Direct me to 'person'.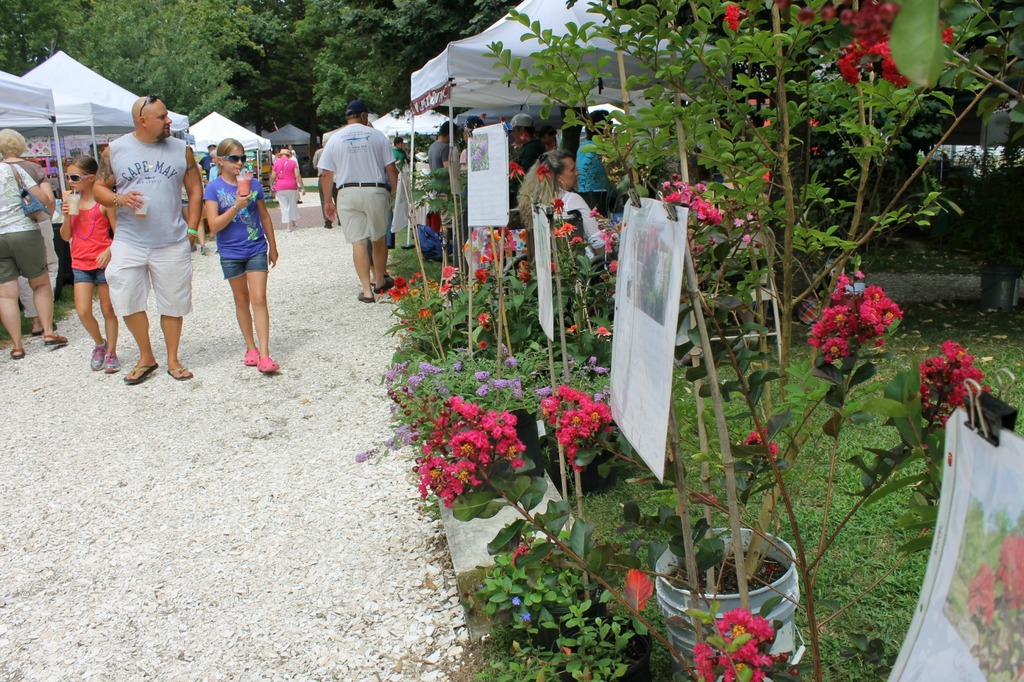
Direction: bbox=(60, 155, 115, 376).
